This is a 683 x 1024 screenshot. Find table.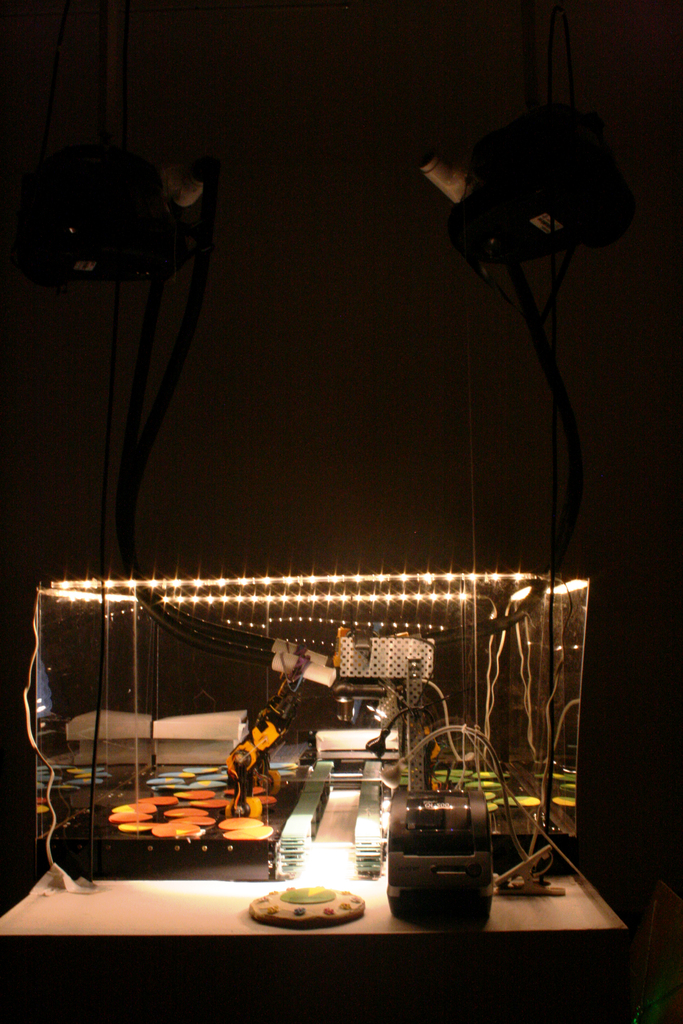
Bounding box: left=0, top=771, right=627, bottom=1023.
